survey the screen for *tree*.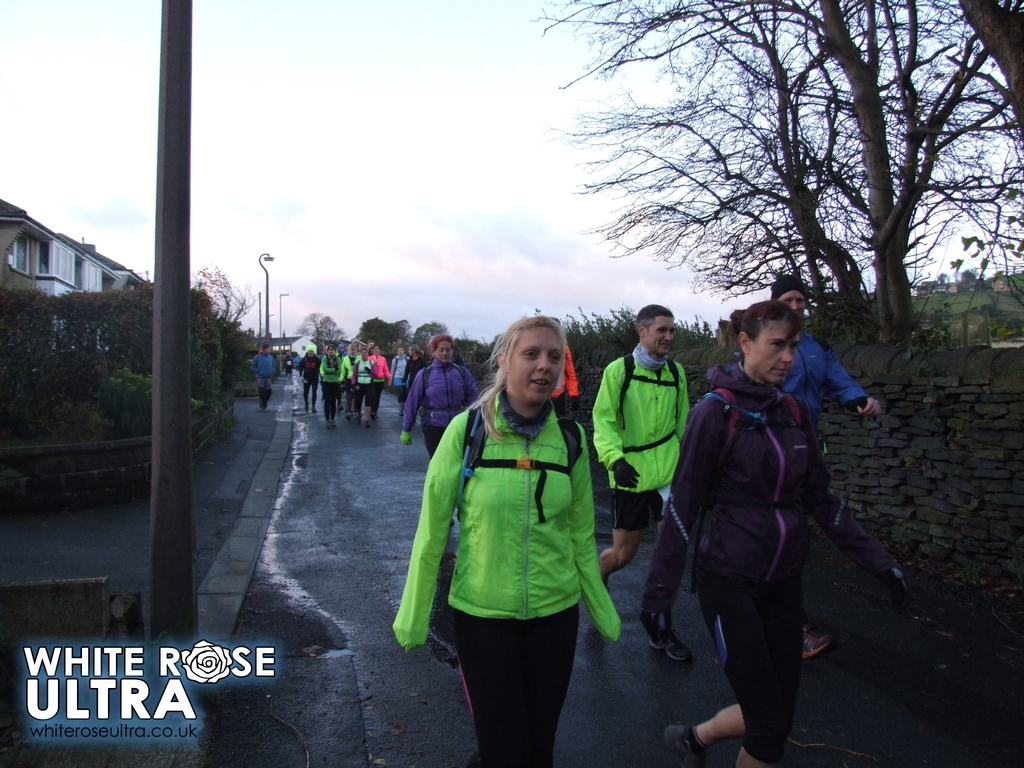
Survey found: BBox(518, 43, 1005, 344).
